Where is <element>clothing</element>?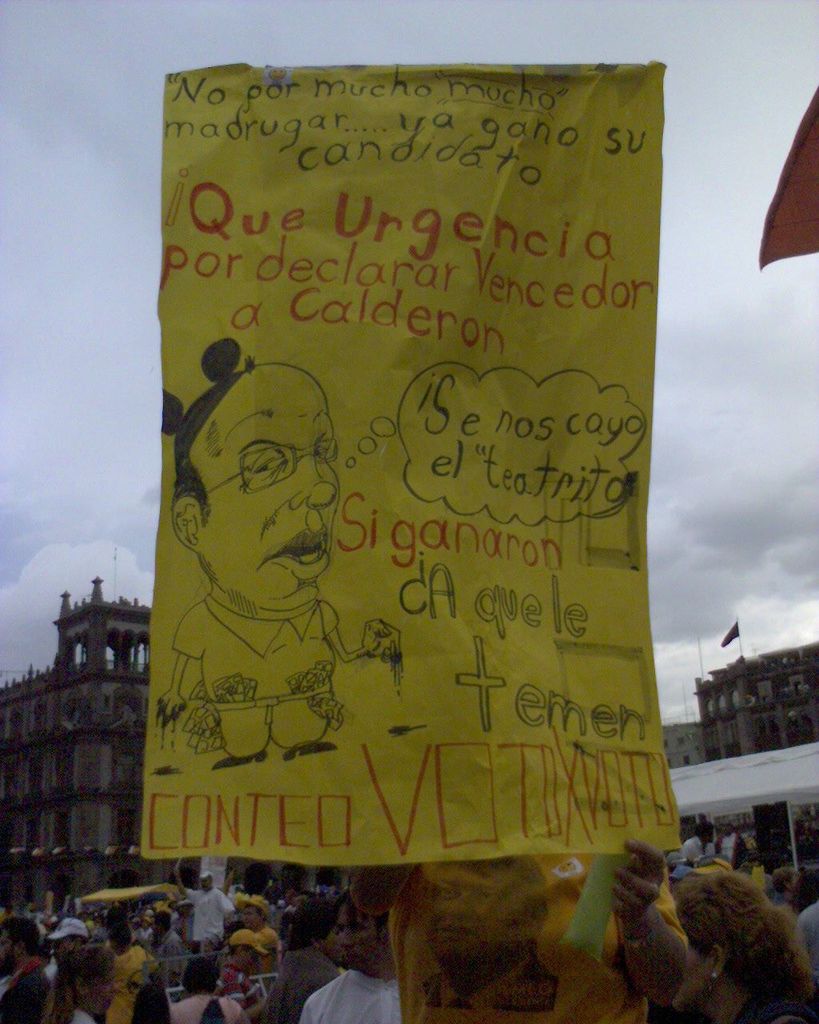
x1=179 y1=889 x2=238 y2=942.
